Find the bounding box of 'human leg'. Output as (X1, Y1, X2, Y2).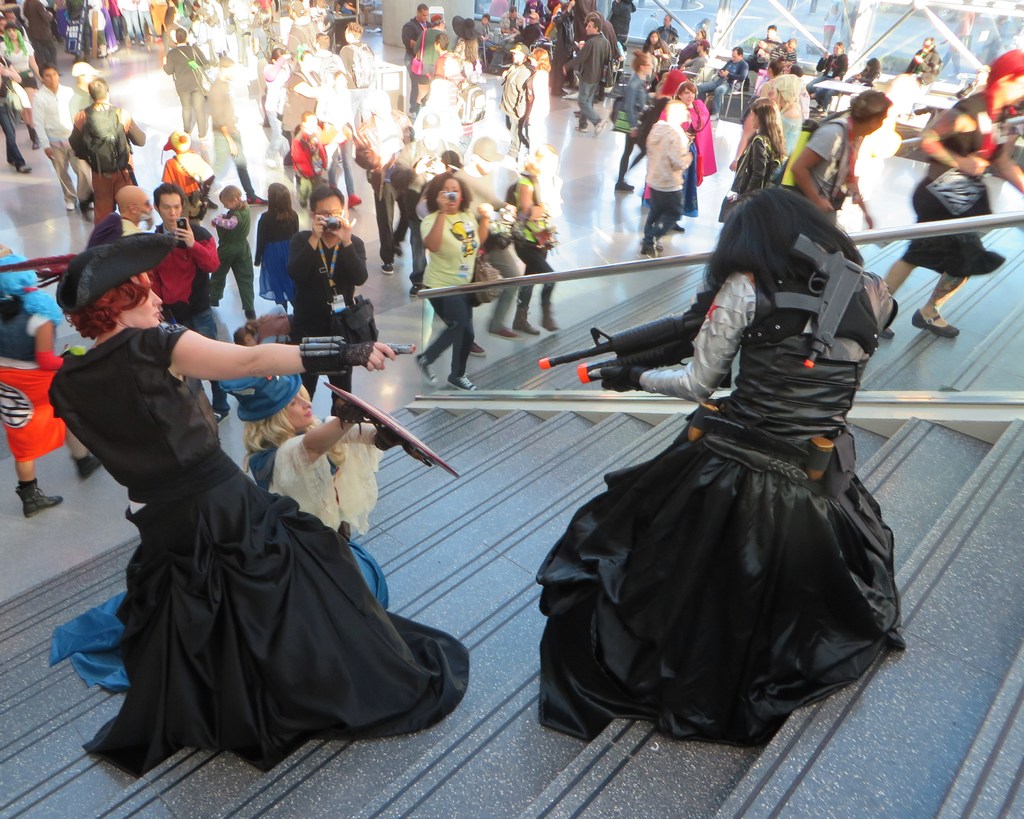
(881, 177, 949, 339).
